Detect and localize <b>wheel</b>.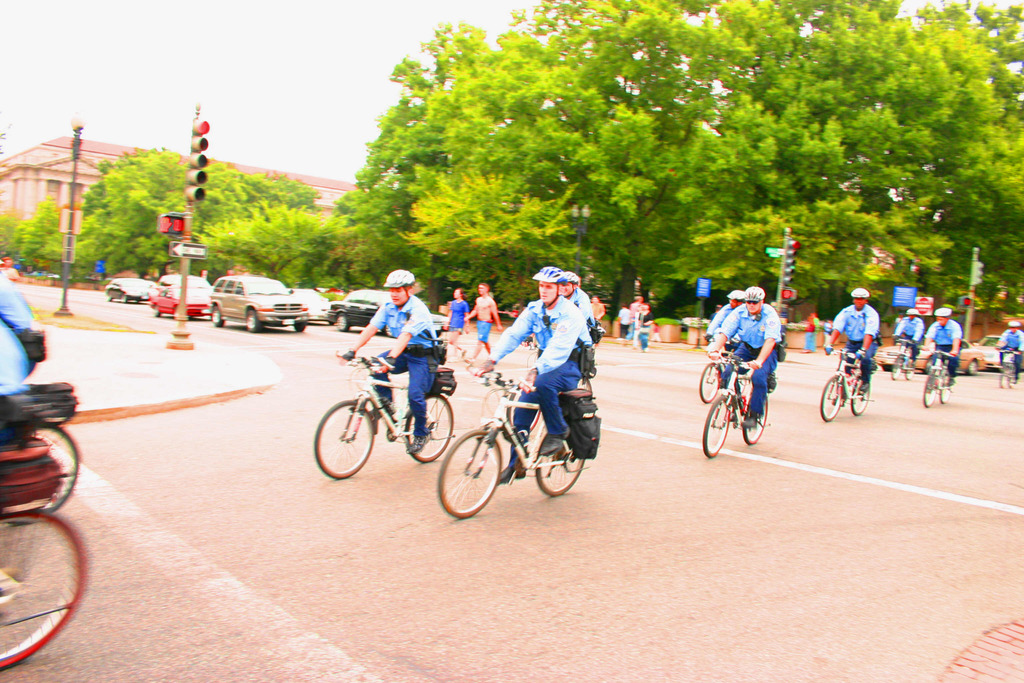
Localized at bbox=[295, 322, 307, 331].
